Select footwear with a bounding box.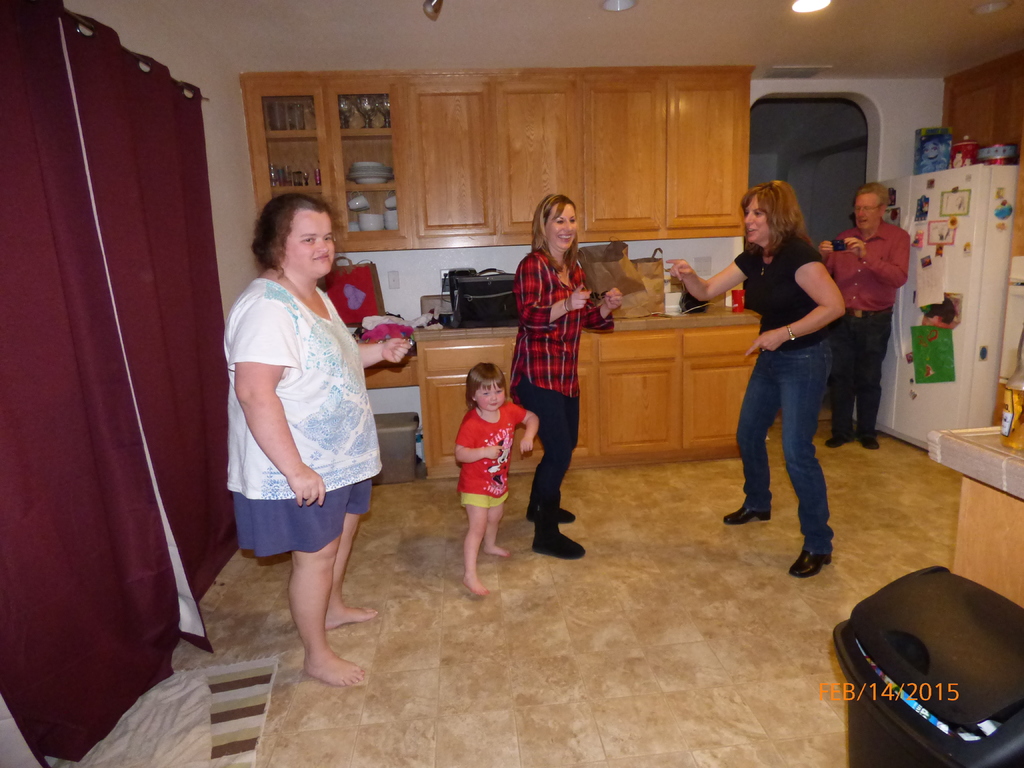
(532,511,584,559).
